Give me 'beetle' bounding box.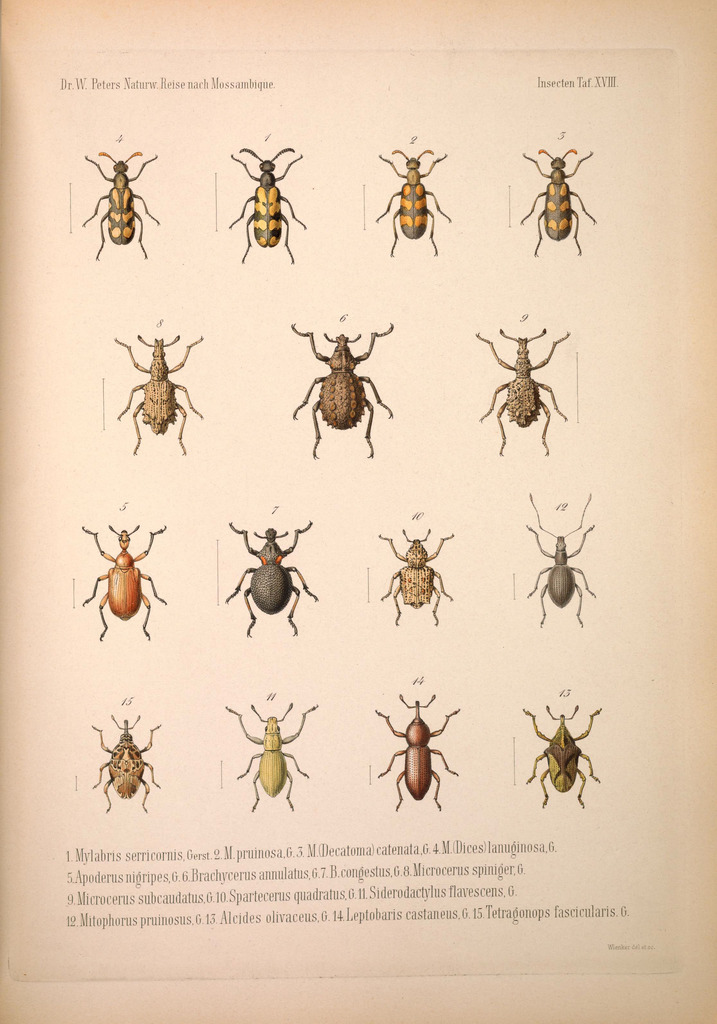
<box>381,703,466,811</box>.
